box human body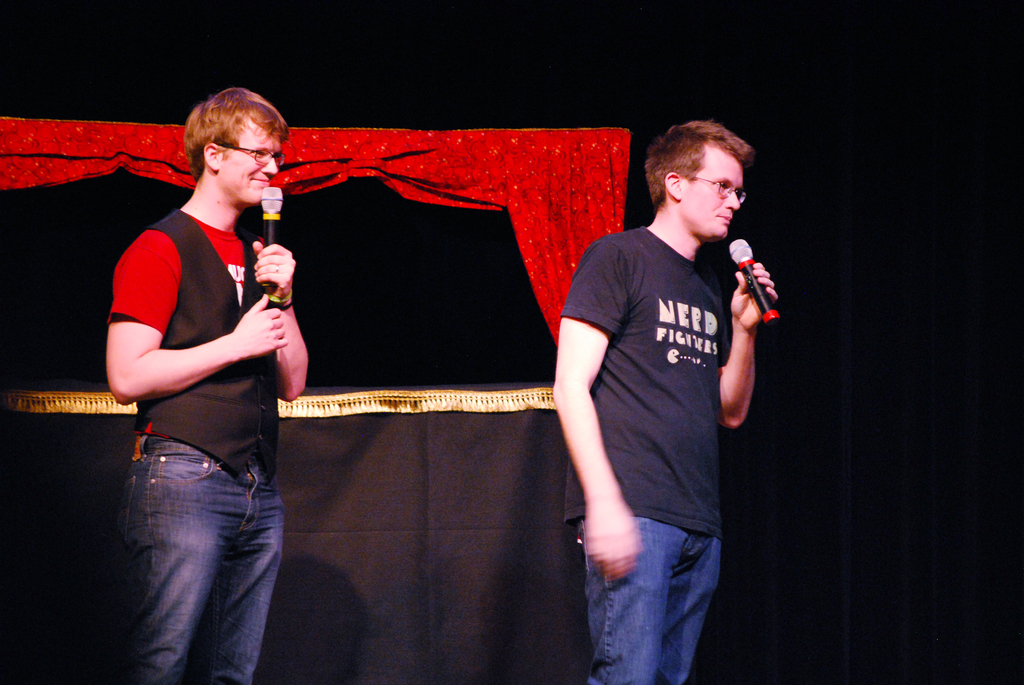
Rect(547, 117, 774, 684)
